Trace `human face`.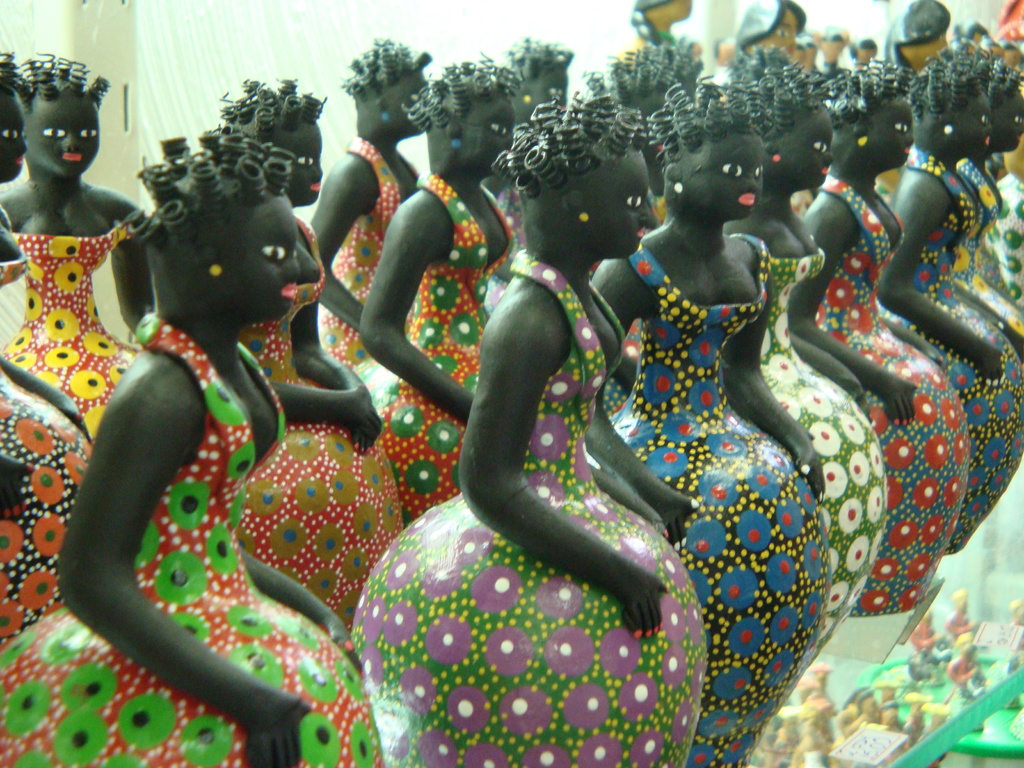
Traced to rect(527, 73, 568, 121).
